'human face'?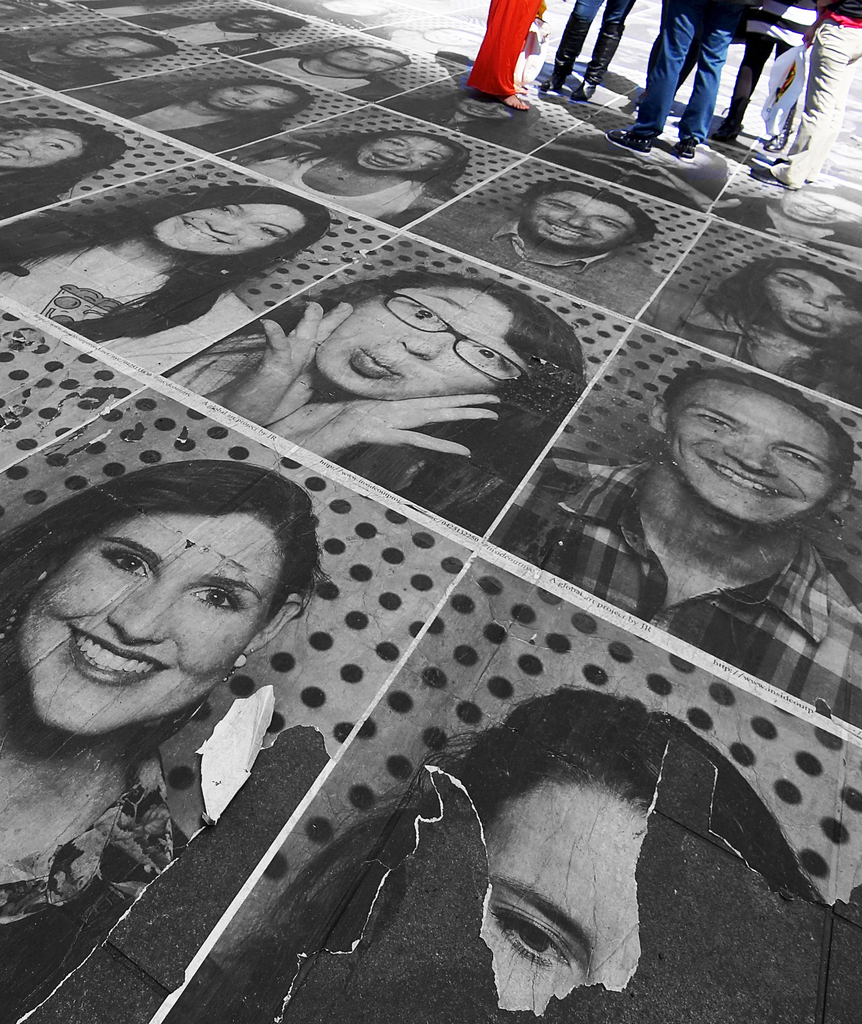
x1=63 y1=37 x2=154 y2=61
